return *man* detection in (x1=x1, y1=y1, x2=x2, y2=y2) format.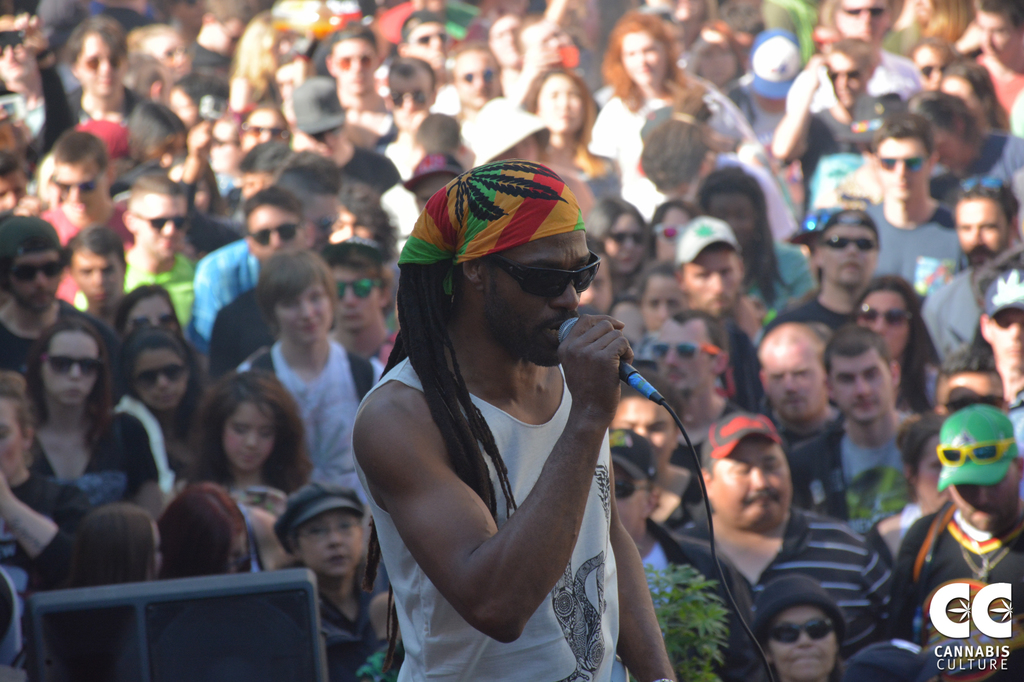
(x1=895, y1=408, x2=1023, y2=681).
